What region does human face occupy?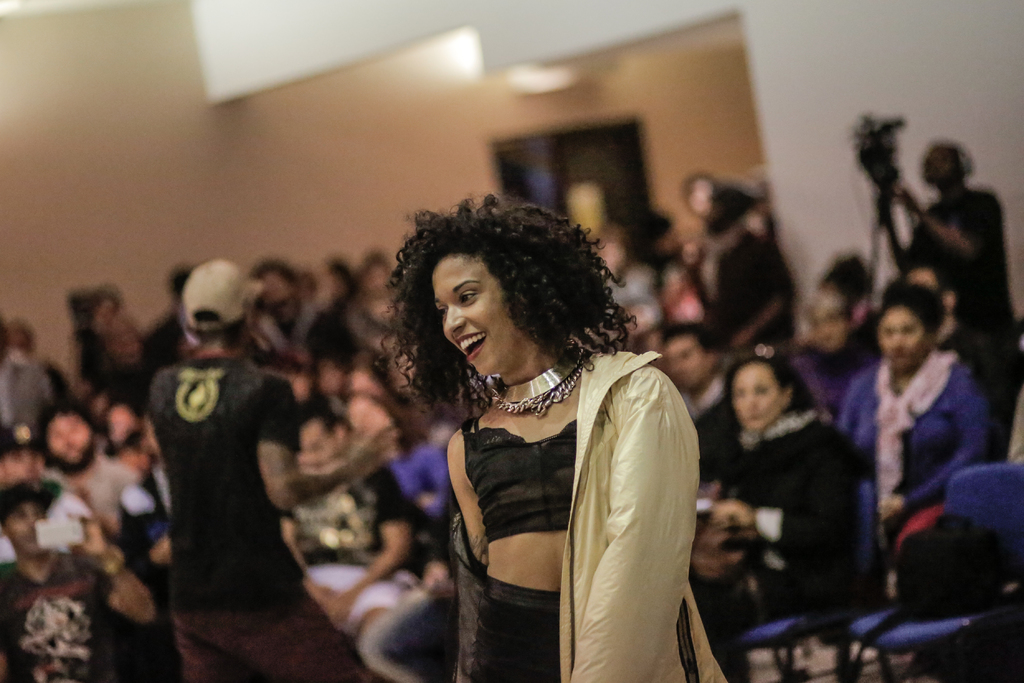
[left=732, top=363, right=788, bottom=434].
